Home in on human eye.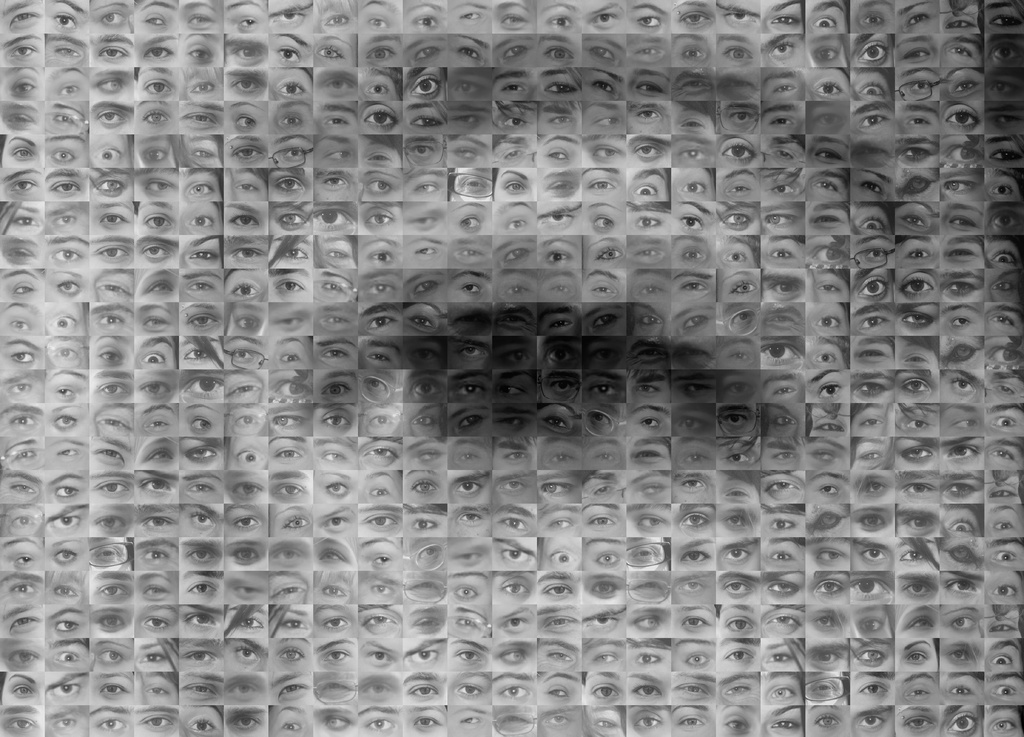
Homed in at detection(4, 110, 33, 130).
